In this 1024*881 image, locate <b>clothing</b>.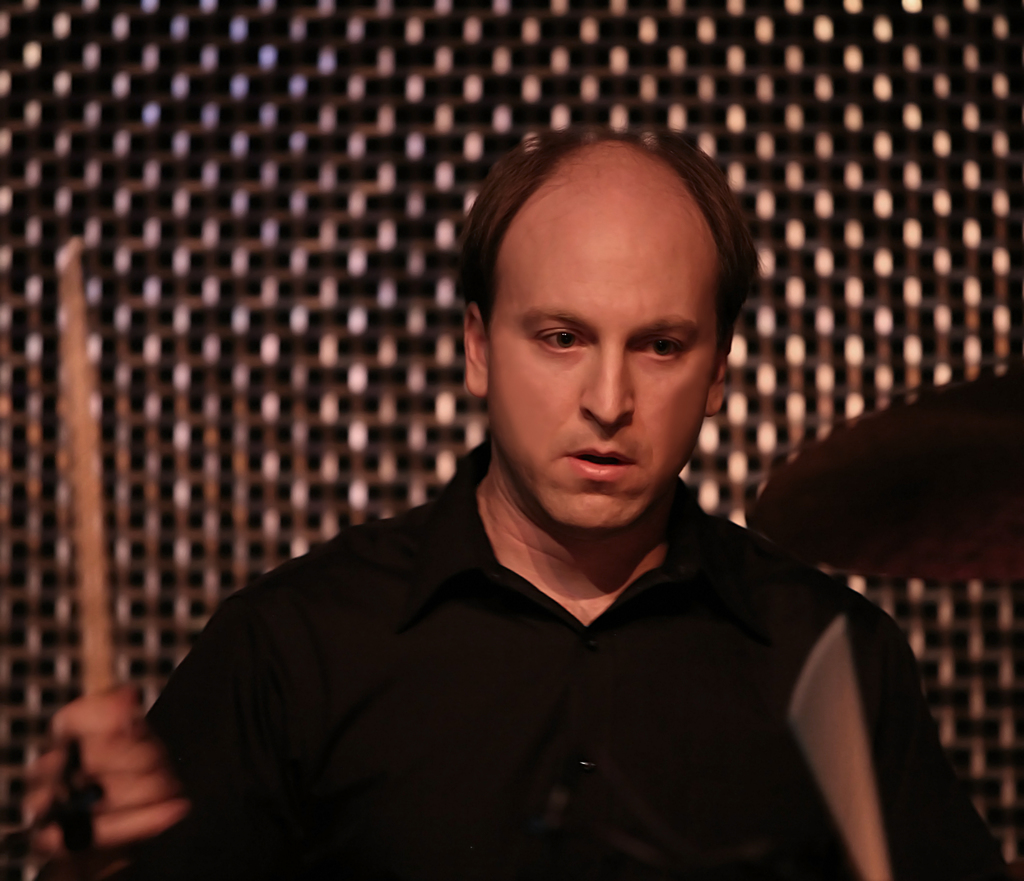
Bounding box: bbox=[104, 428, 945, 857].
